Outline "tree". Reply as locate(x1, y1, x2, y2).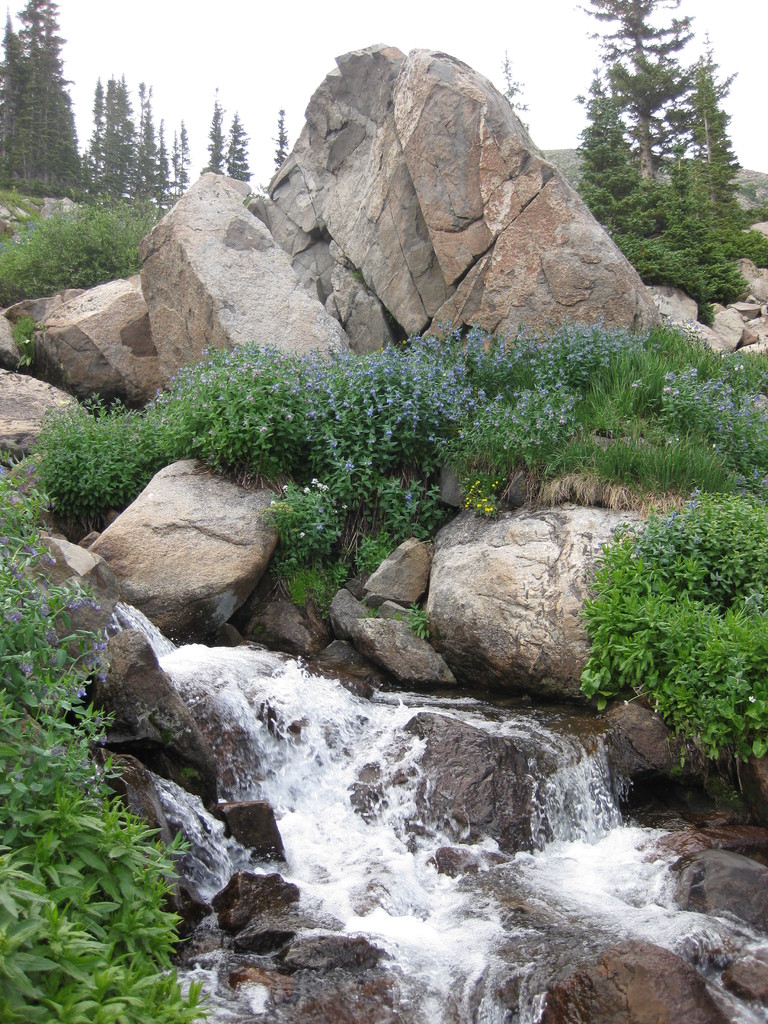
locate(198, 85, 226, 173).
